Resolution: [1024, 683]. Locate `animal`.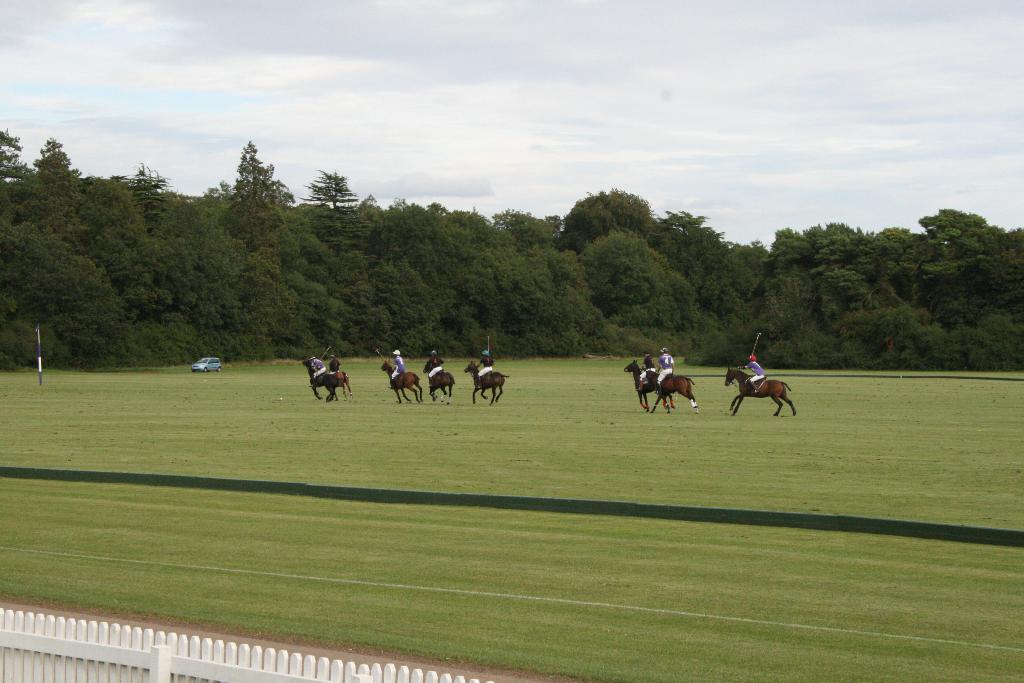
left=379, top=356, right=426, bottom=404.
